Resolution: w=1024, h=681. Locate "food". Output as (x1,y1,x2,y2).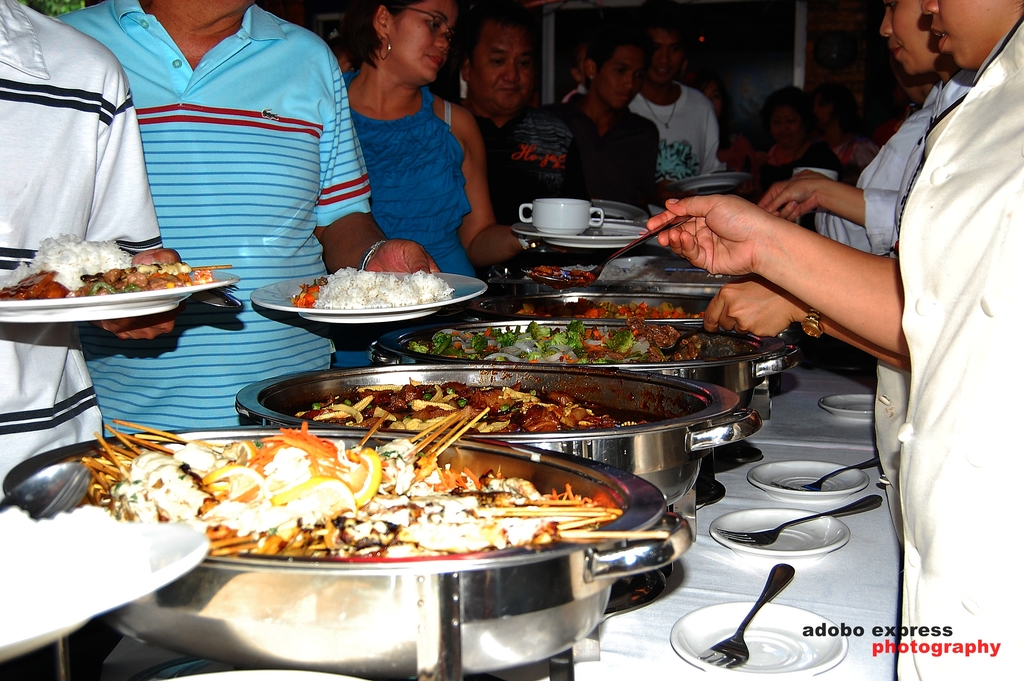
(477,292,717,320).
